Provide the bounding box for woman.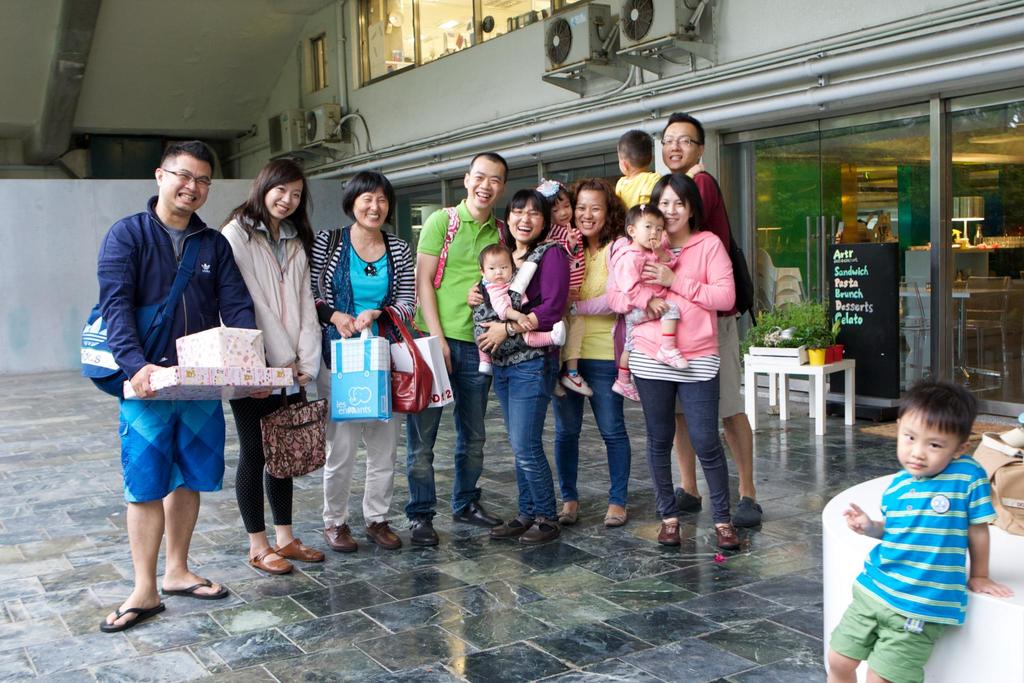
<bbox>622, 165, 760, 553</bbox>.
